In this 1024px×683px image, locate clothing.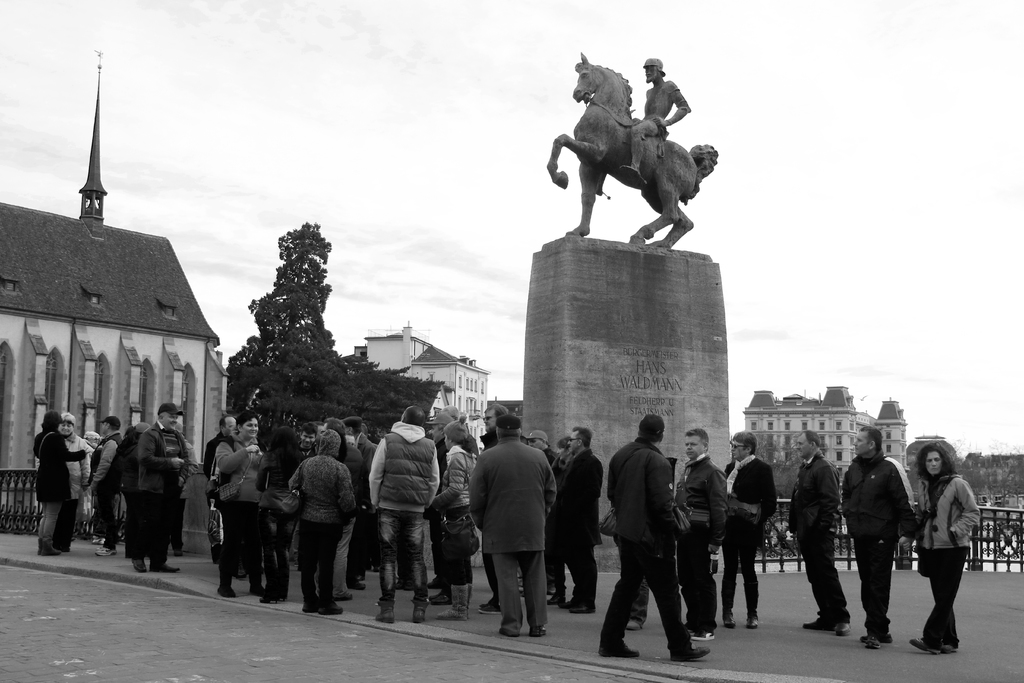
Bounding box: 333,450,353,573.
